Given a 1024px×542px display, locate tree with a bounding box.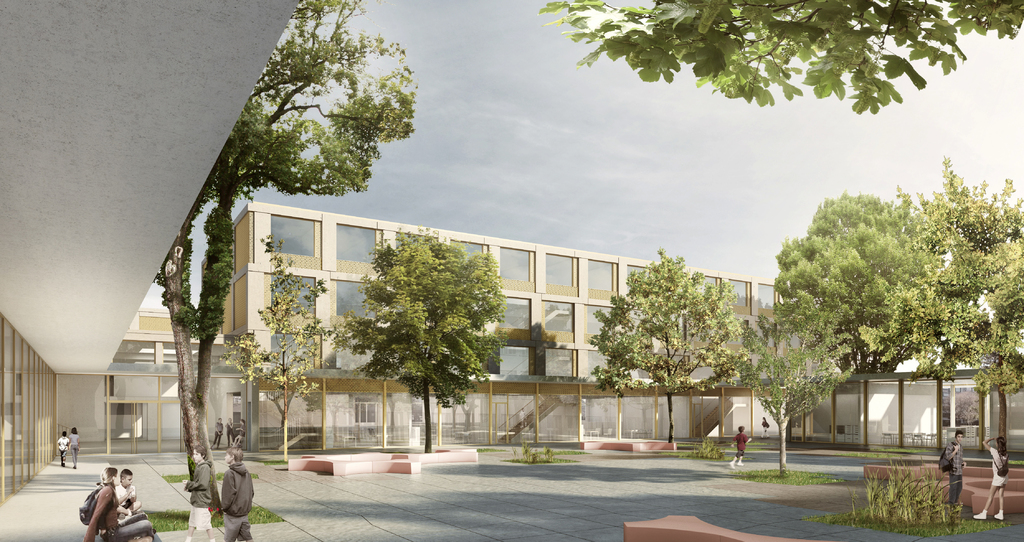
Located: locate(214, 228, 348, 460).
